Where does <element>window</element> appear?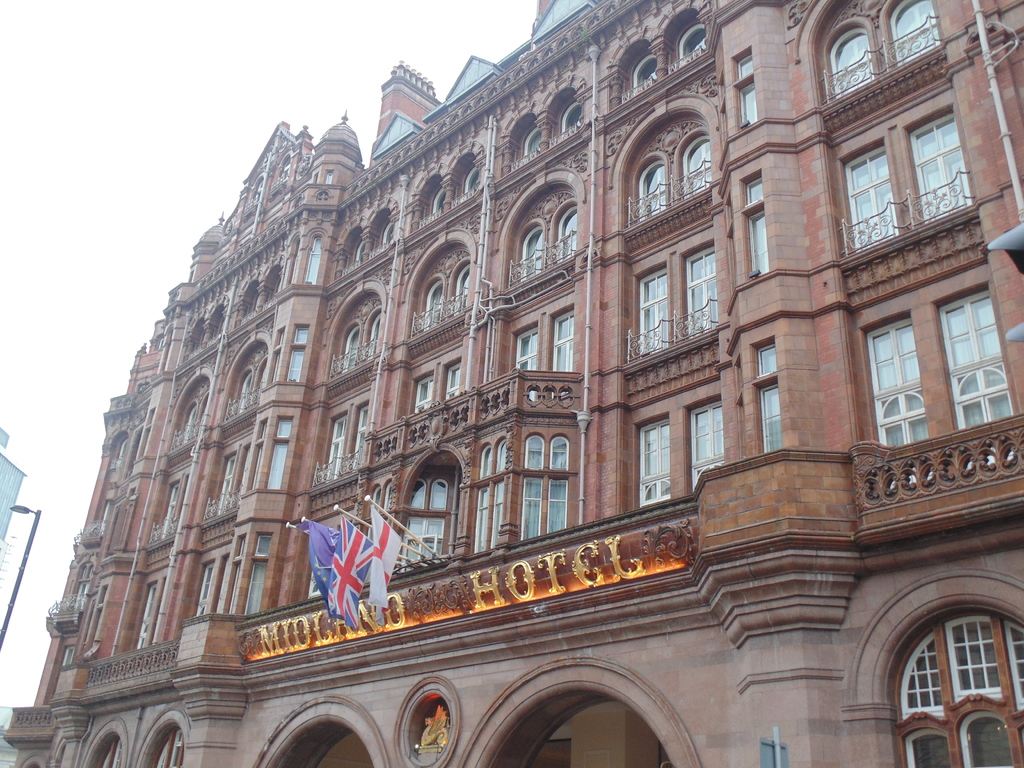
Appears at x1=758 y1=344 x2=778 y2=374.
